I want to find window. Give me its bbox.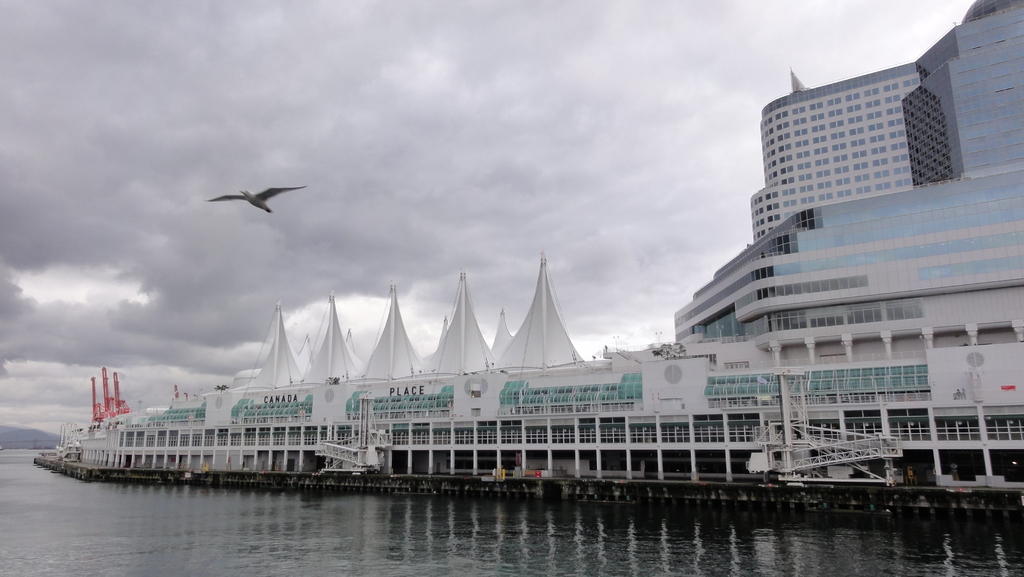
bbox=[783, 209, 794, 216].
